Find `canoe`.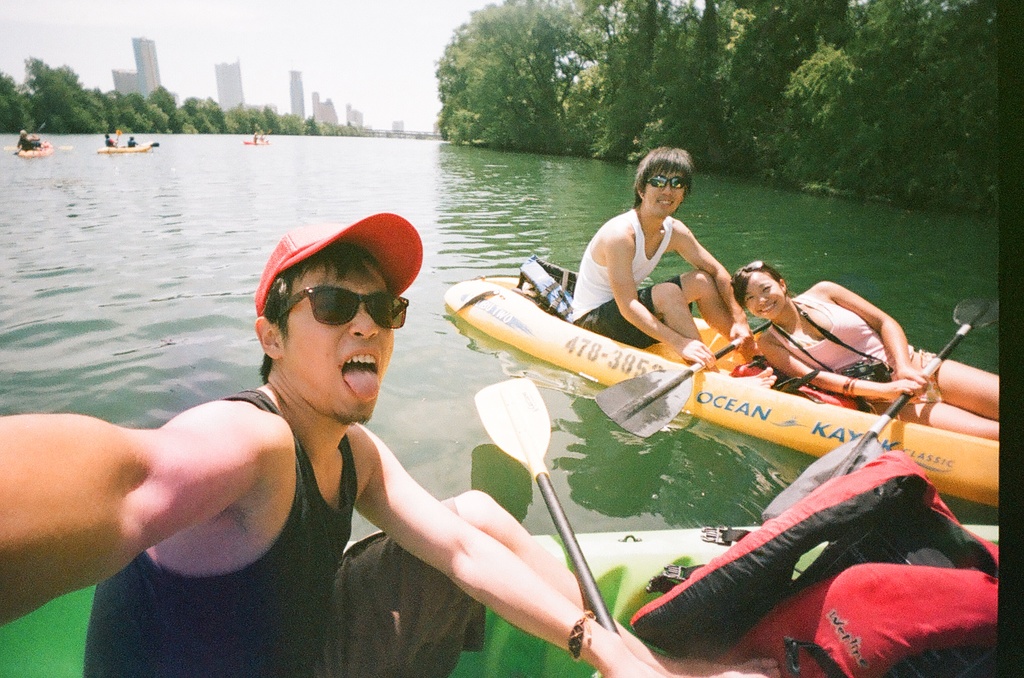
bbox(441, 254, 1002, 499).
